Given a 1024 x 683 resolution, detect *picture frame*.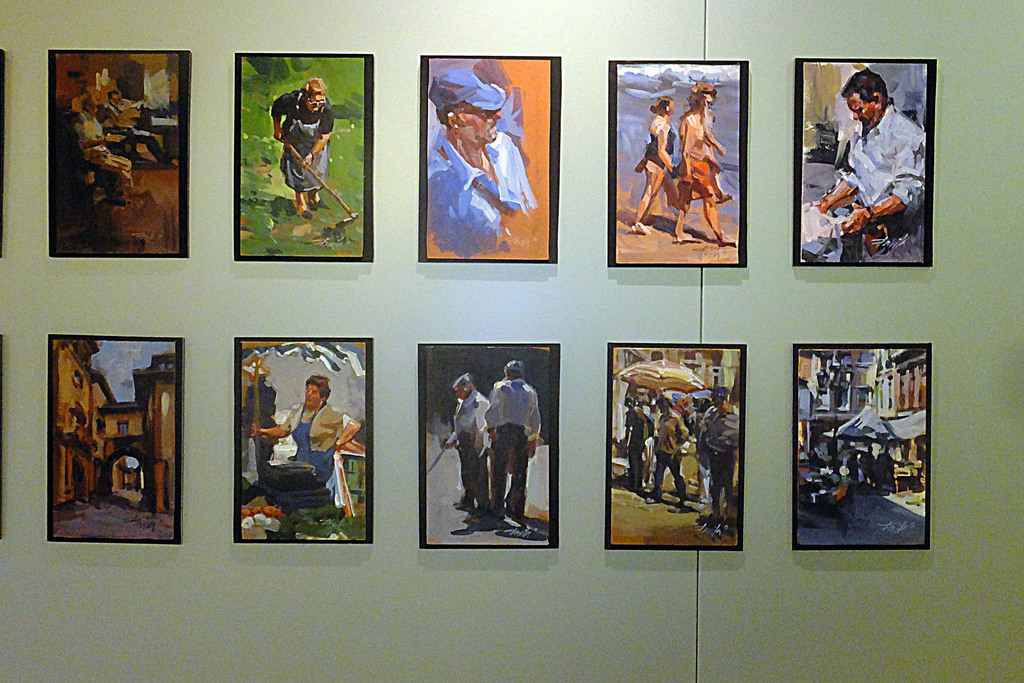
795:341:932:550.
